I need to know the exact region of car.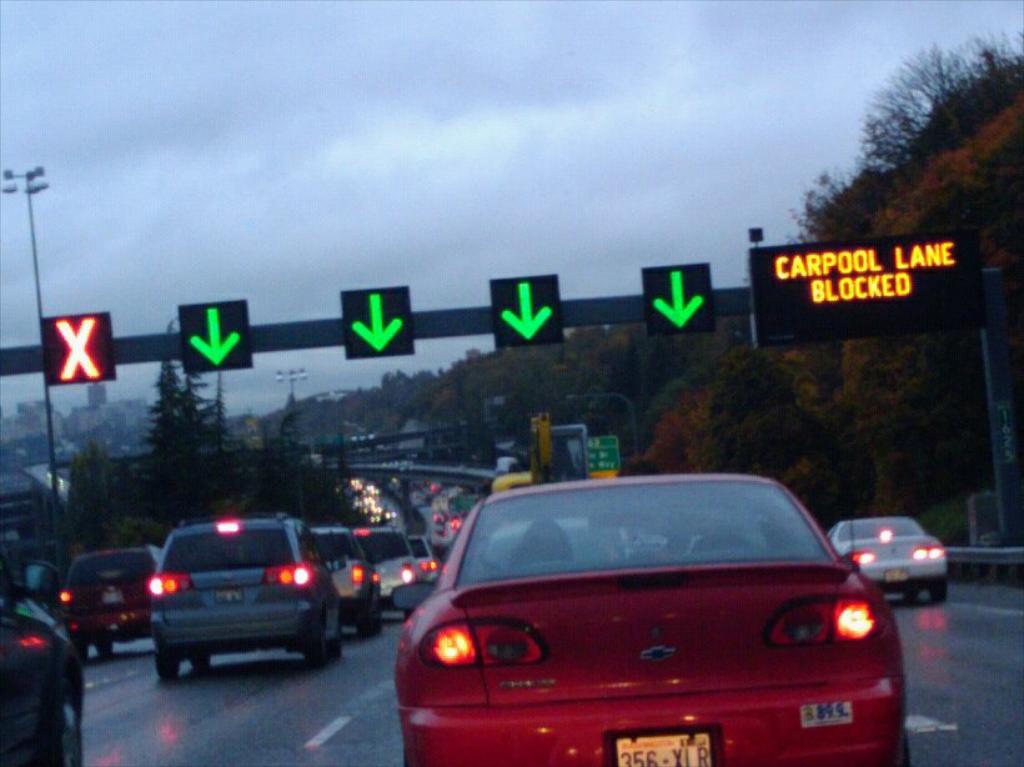
Region: 150 513 350 671.
